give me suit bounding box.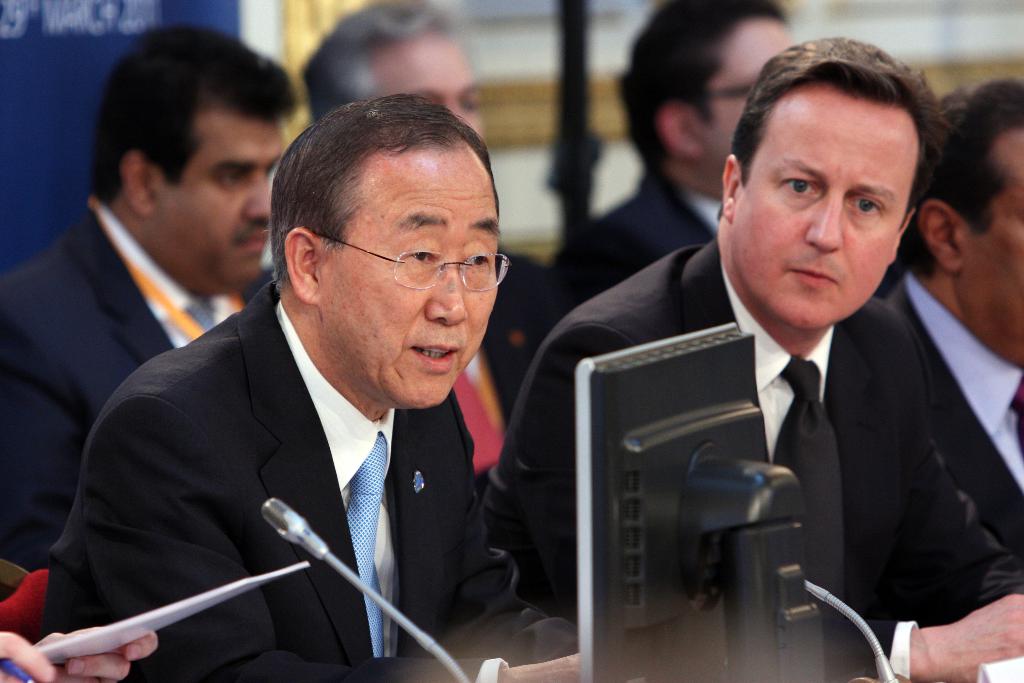
(x1=234, y1=240, x2=548, y2=500).
